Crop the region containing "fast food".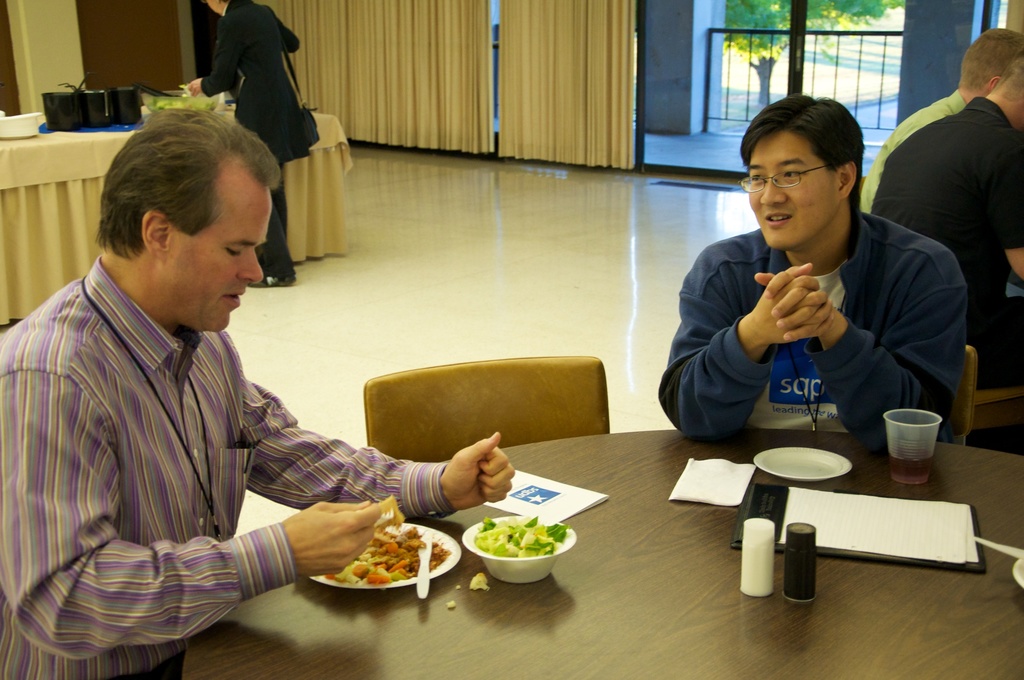
Crop region: (286,519,435,596).
